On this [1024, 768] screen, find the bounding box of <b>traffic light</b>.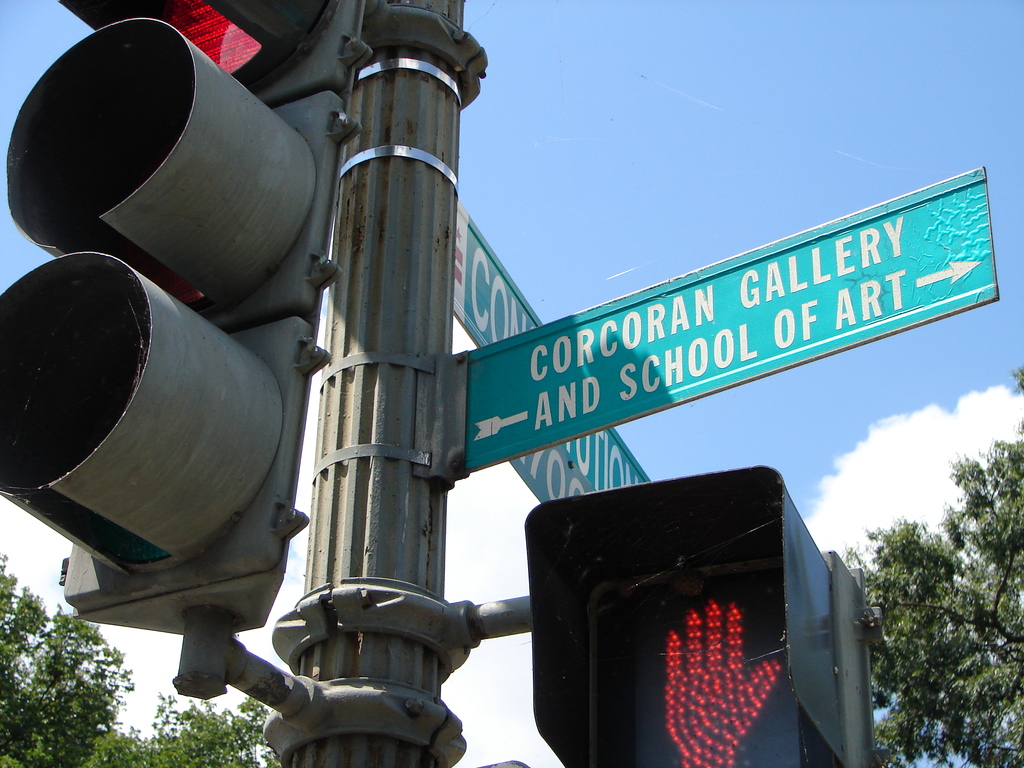
Bounding box: pyautogui.locateOnScreen(522, 463, 842, 767).
